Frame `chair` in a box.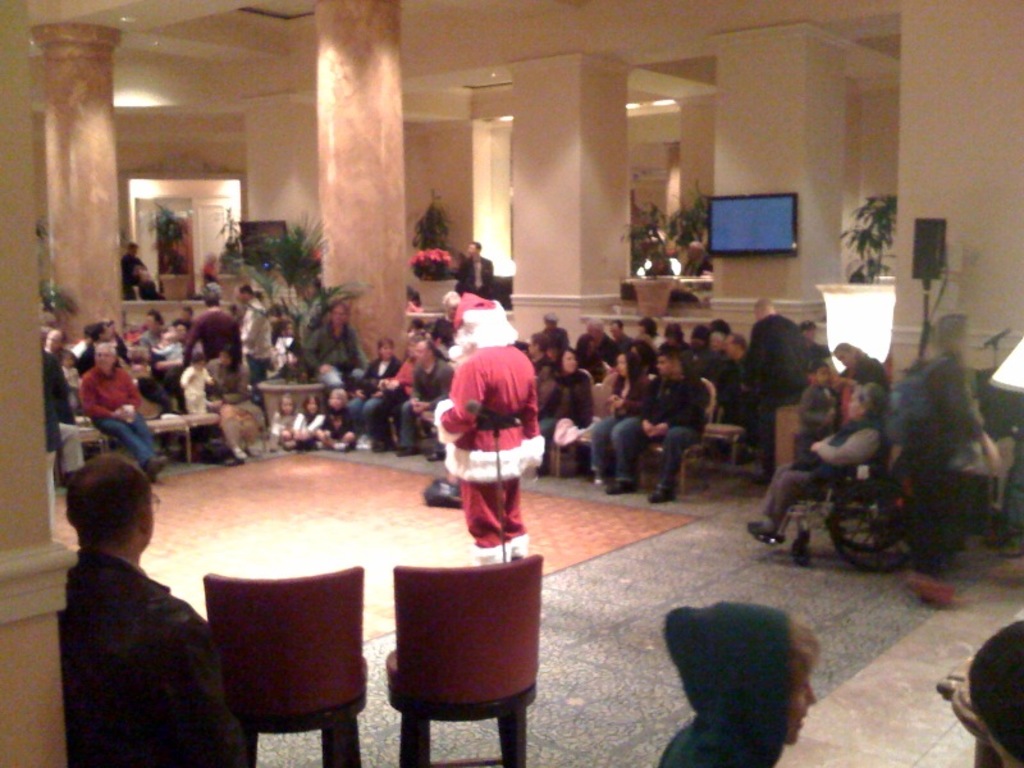
[206,568,369,767].
